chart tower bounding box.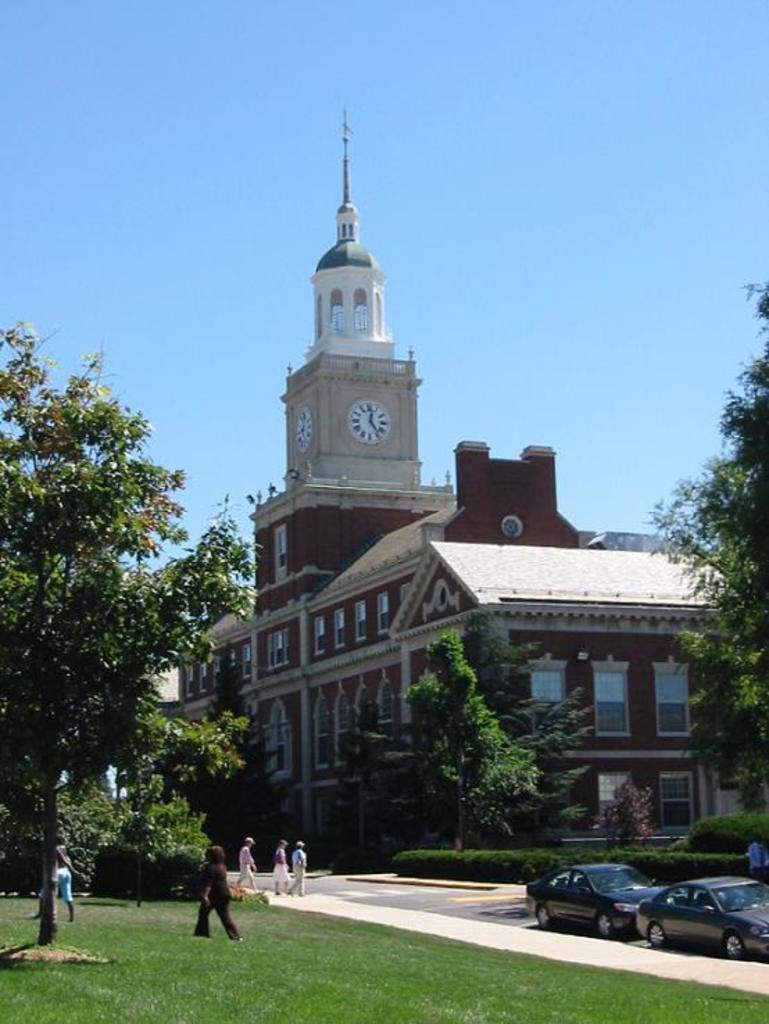
Charted: locate(279, 107, 423, 493).
